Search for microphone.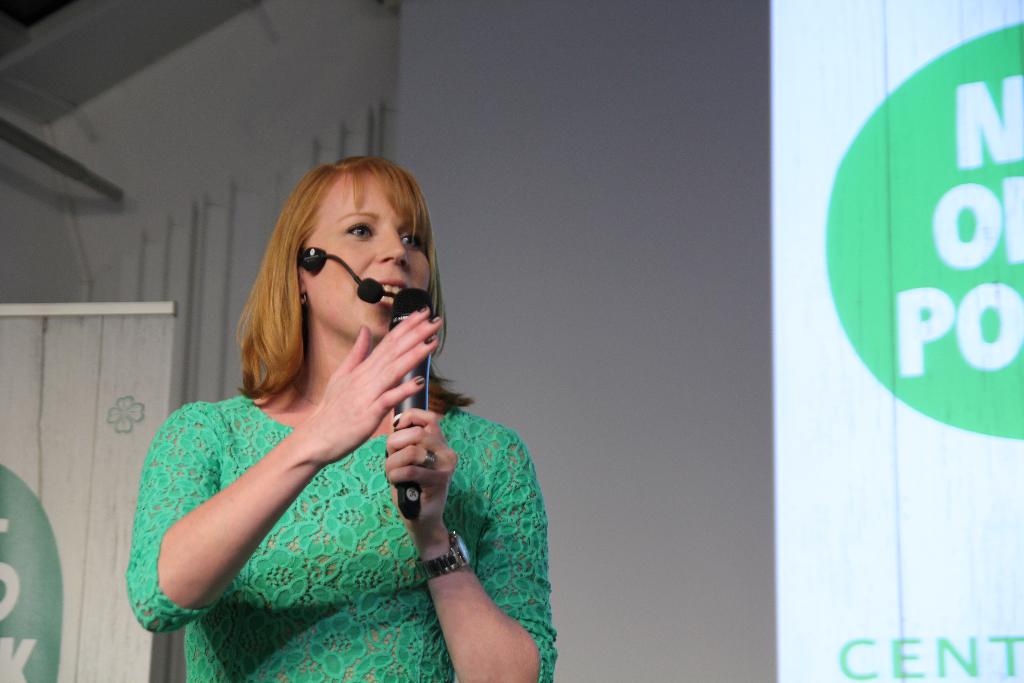
Found at 389,286,435,518.
